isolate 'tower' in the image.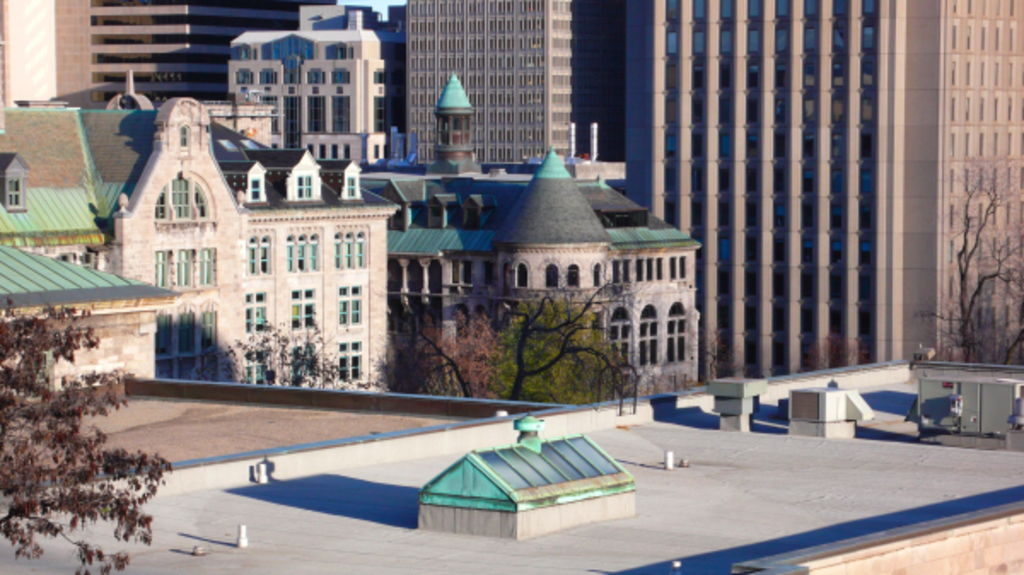
Isolated region: [left=433, top=73, right=476, bottom=179].
